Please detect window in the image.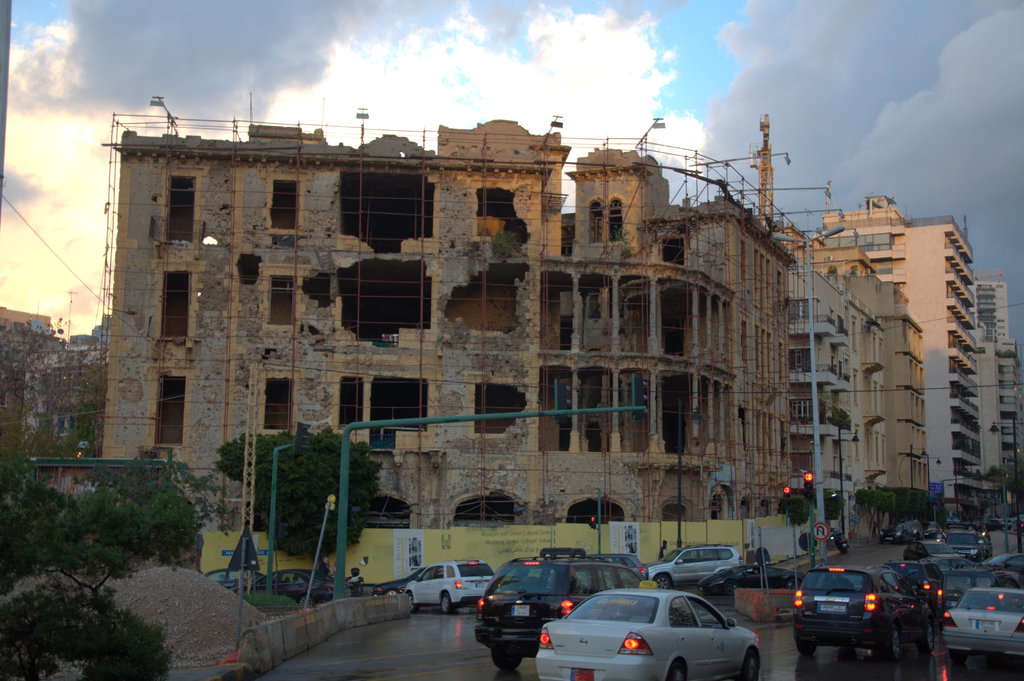
pyautogui.locateOnScreen(790, 399, 815, 422).
